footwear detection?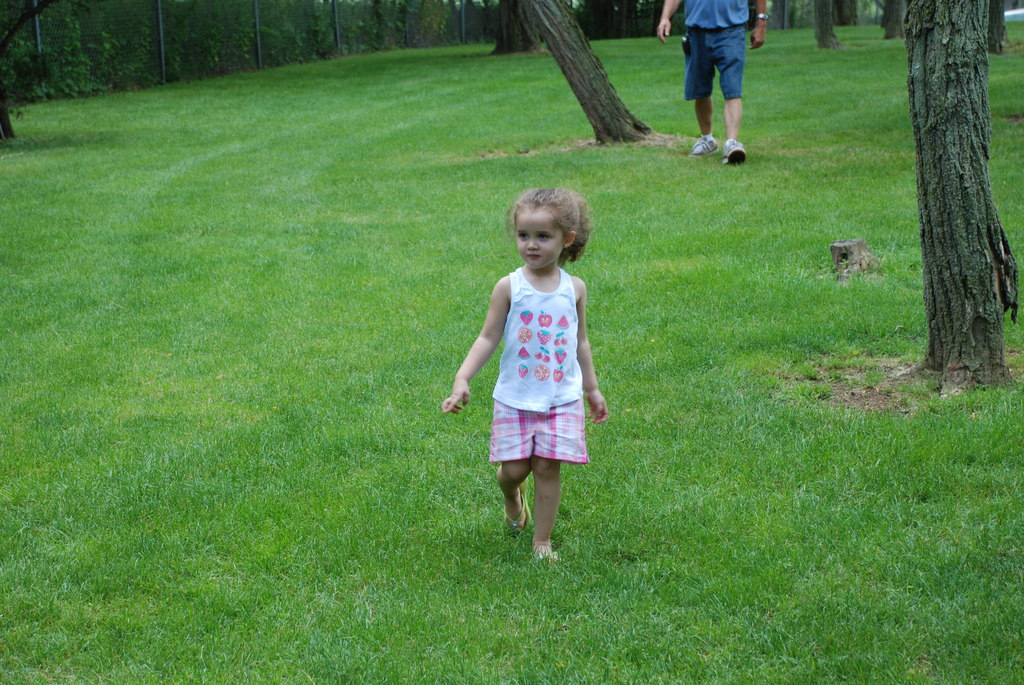
690, 136, 720, 155
